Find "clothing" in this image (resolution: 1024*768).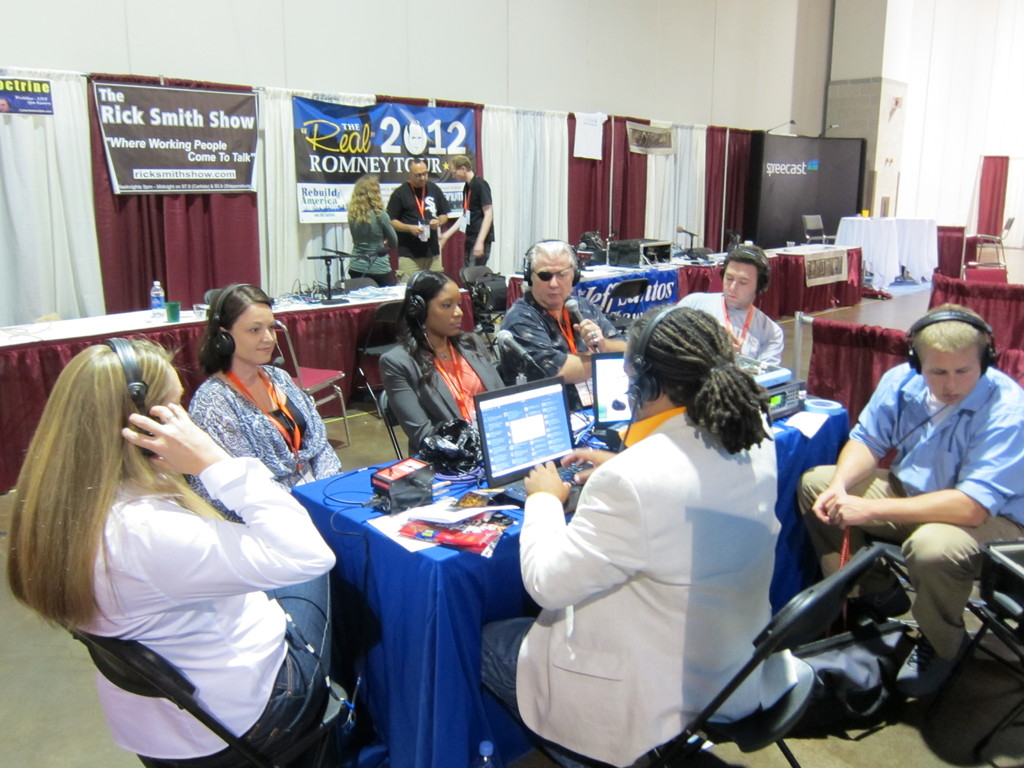
bbox(348, 211, 398, 290).
